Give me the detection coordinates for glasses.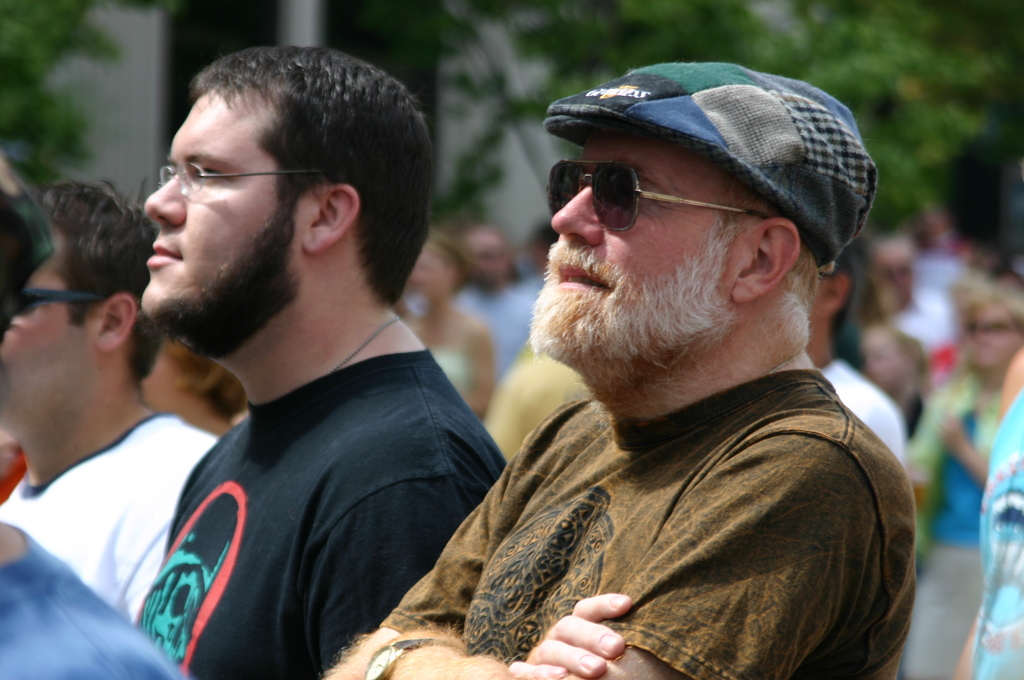
[left=543, top=158, right=771, bottom=223].
